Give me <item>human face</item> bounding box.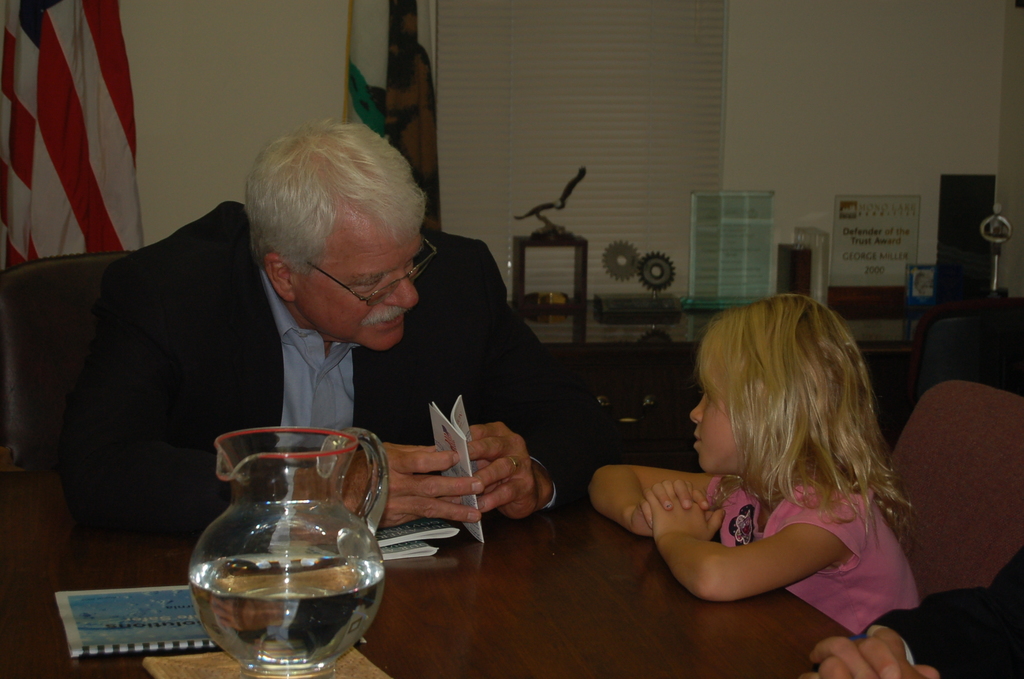
<region>299, 202, 424, 351</region>.
